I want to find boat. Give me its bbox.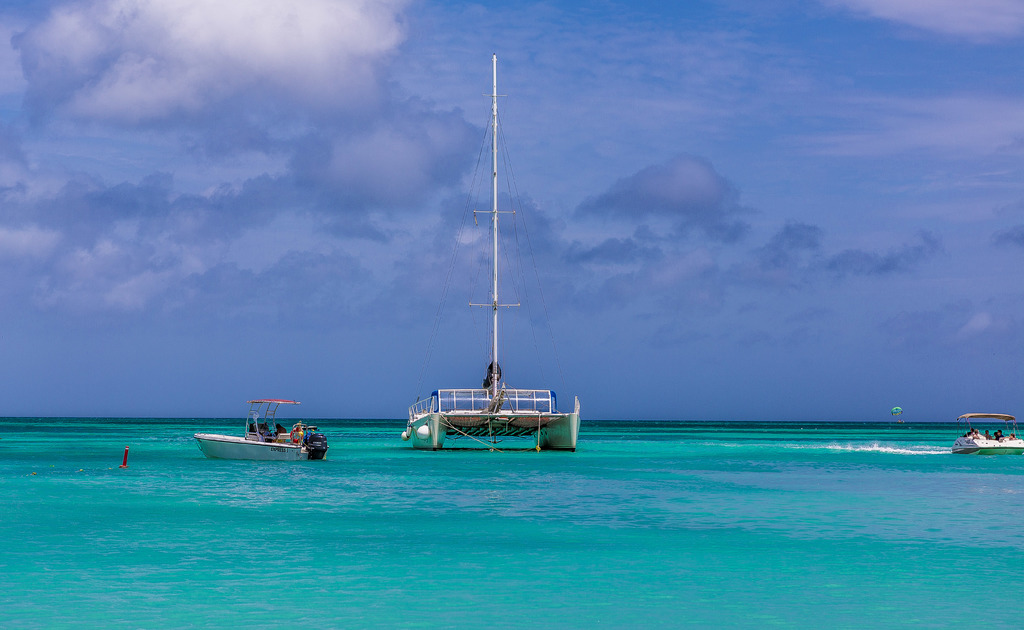
(374,62,605,471).
